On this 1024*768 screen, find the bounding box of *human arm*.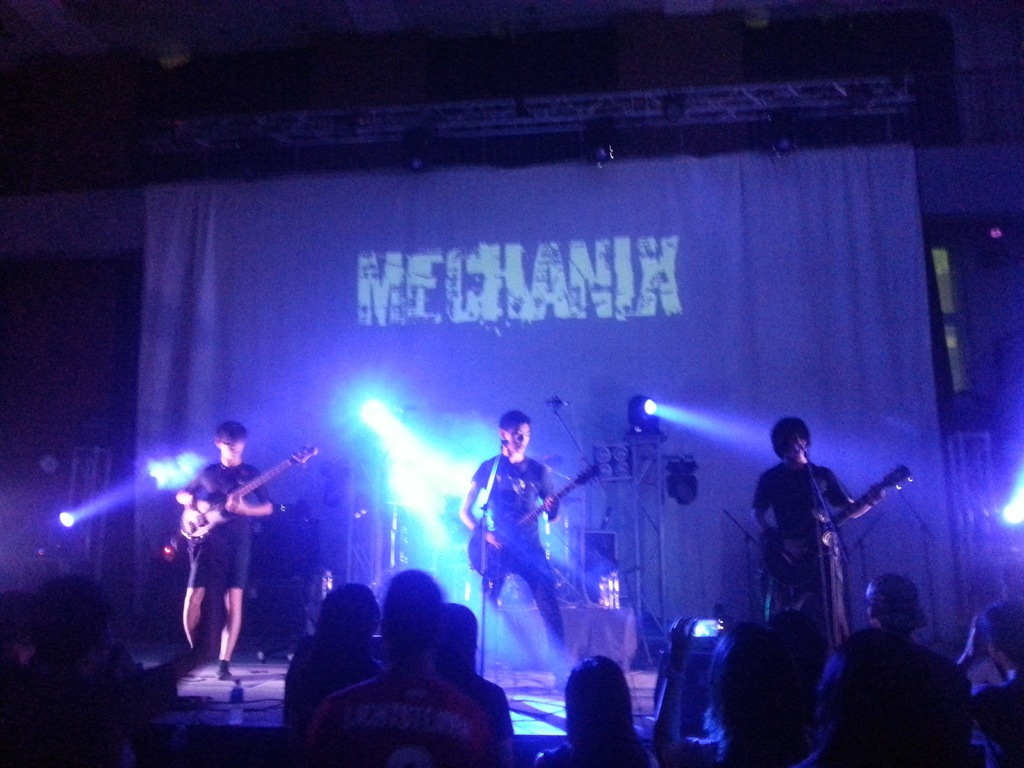
Bounding box: bbox=[173, 478, 214, 515].
